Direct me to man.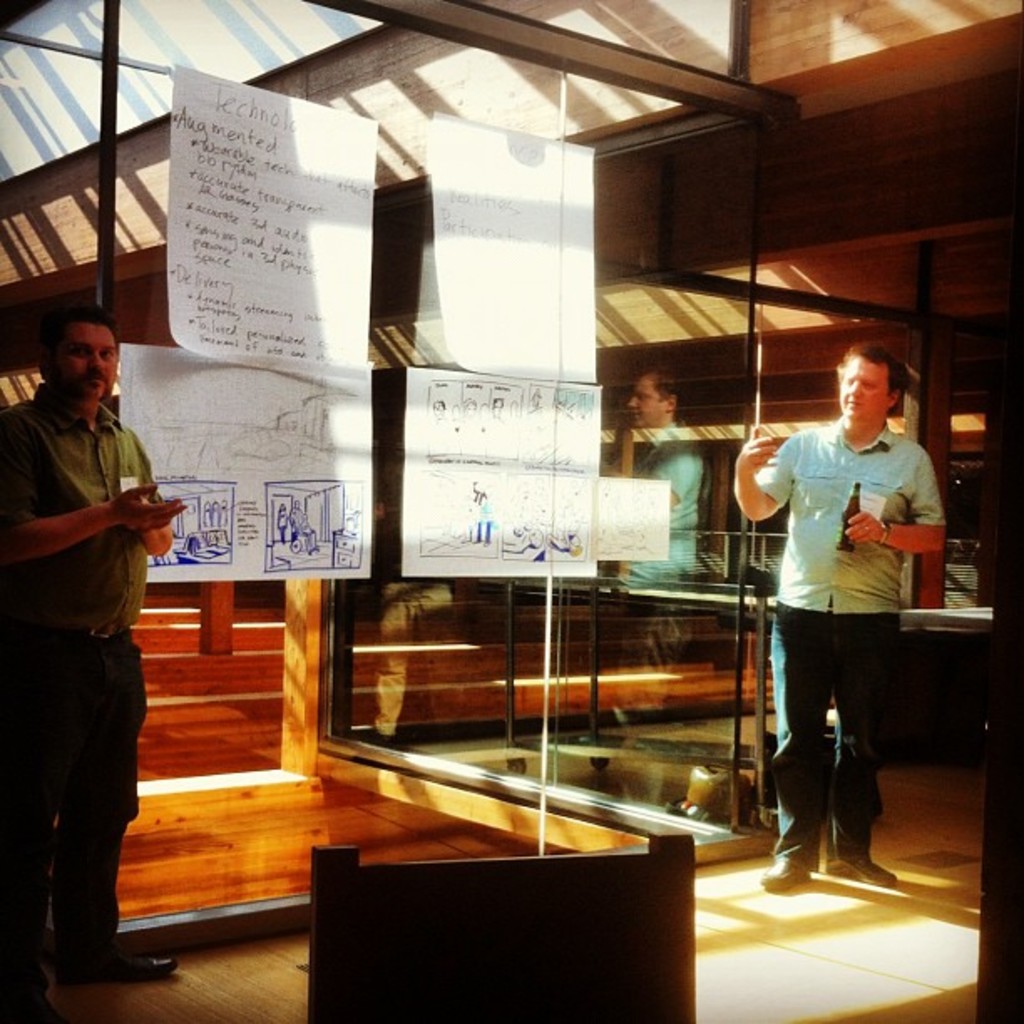
Direction: (x1=8, y1=244, x2=187, y2=997).
